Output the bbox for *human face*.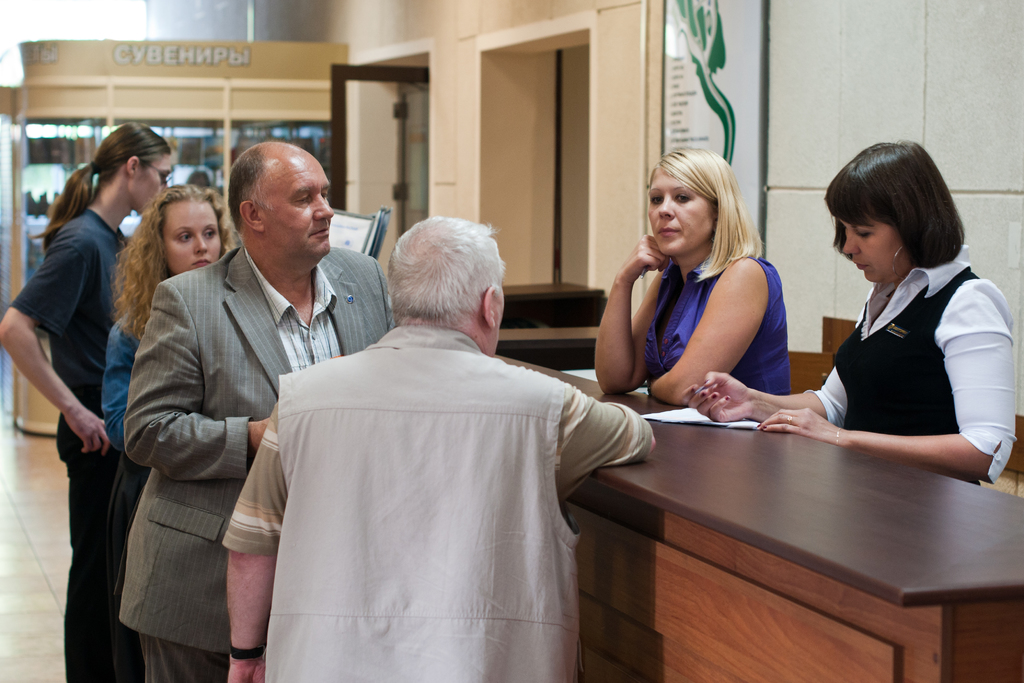
left=491, top=281, right=506, bottom=355.
